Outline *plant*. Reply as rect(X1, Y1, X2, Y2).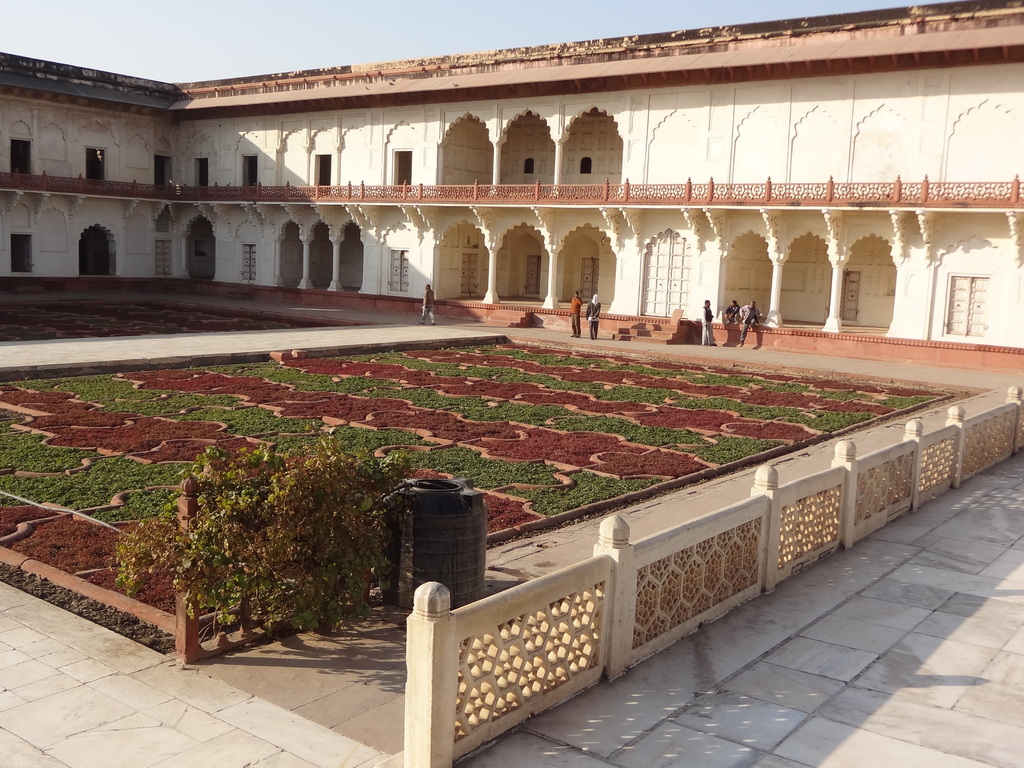
rect(442, 344, 936, 414).
